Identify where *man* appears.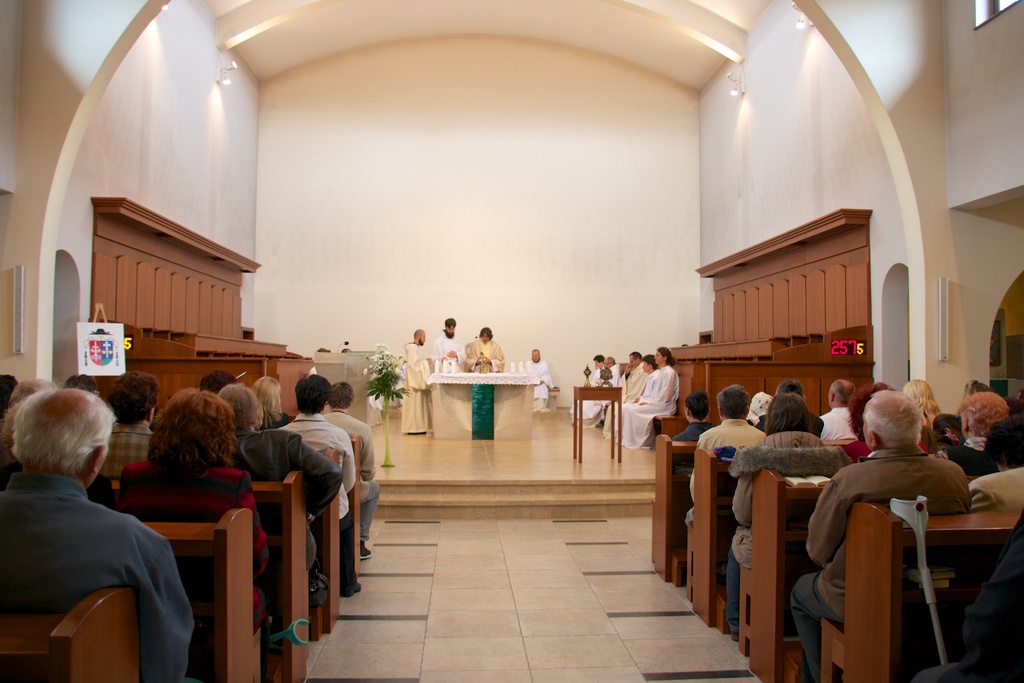
Appears at (527, 345, 554, 415).
